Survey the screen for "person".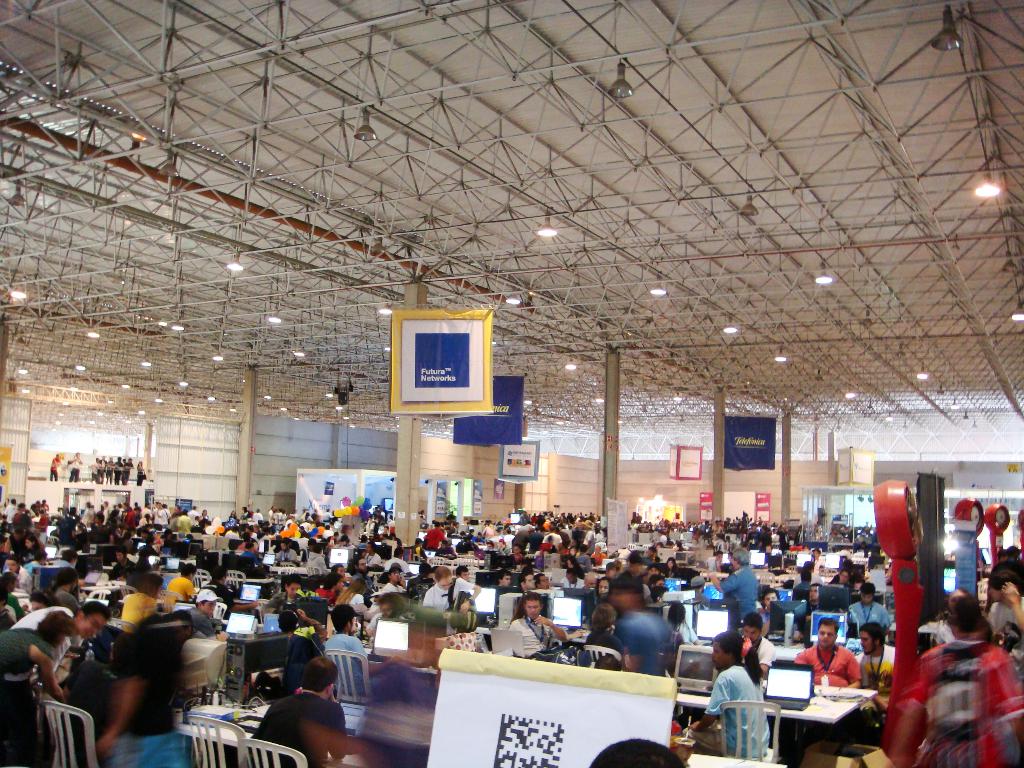
Survey found: region(797, 617, 860, 692).
